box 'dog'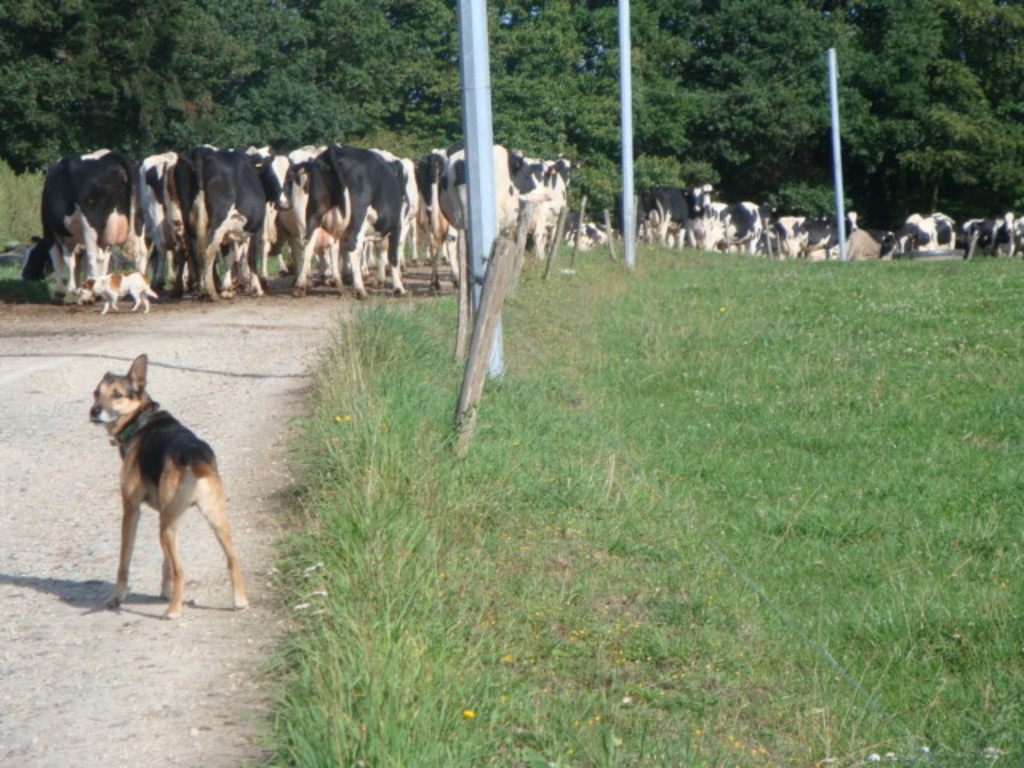
[left=85, top=354, right=250, bottom=624]
